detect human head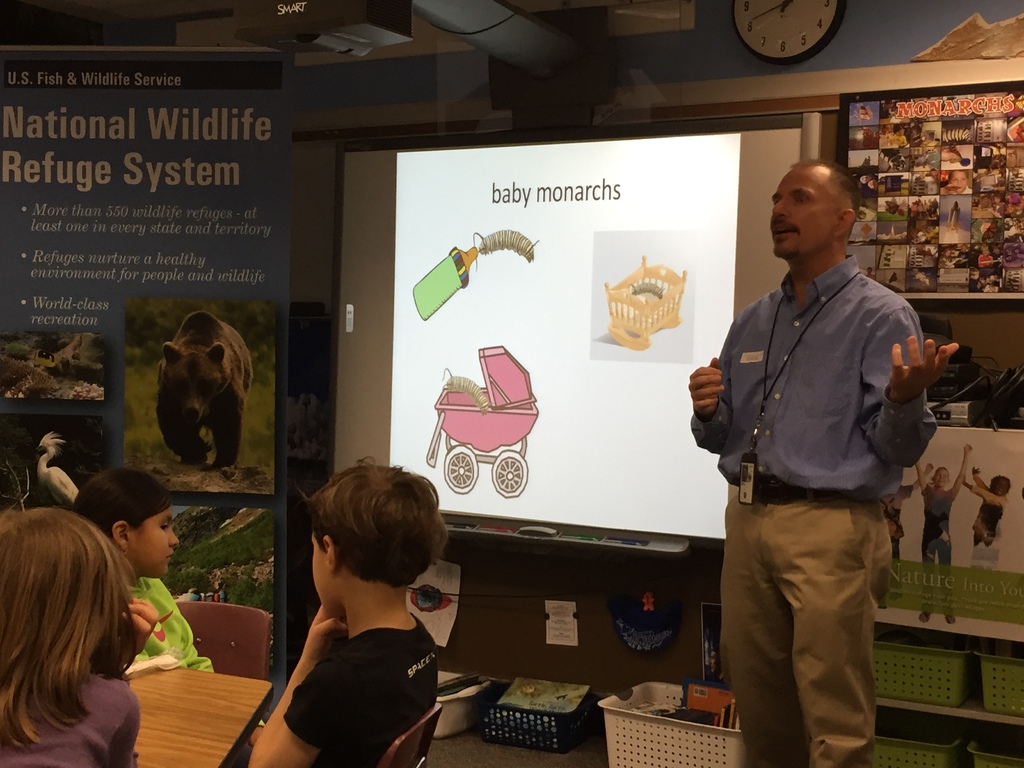
[x1=891, y1=124, x2=906, y2=139]
